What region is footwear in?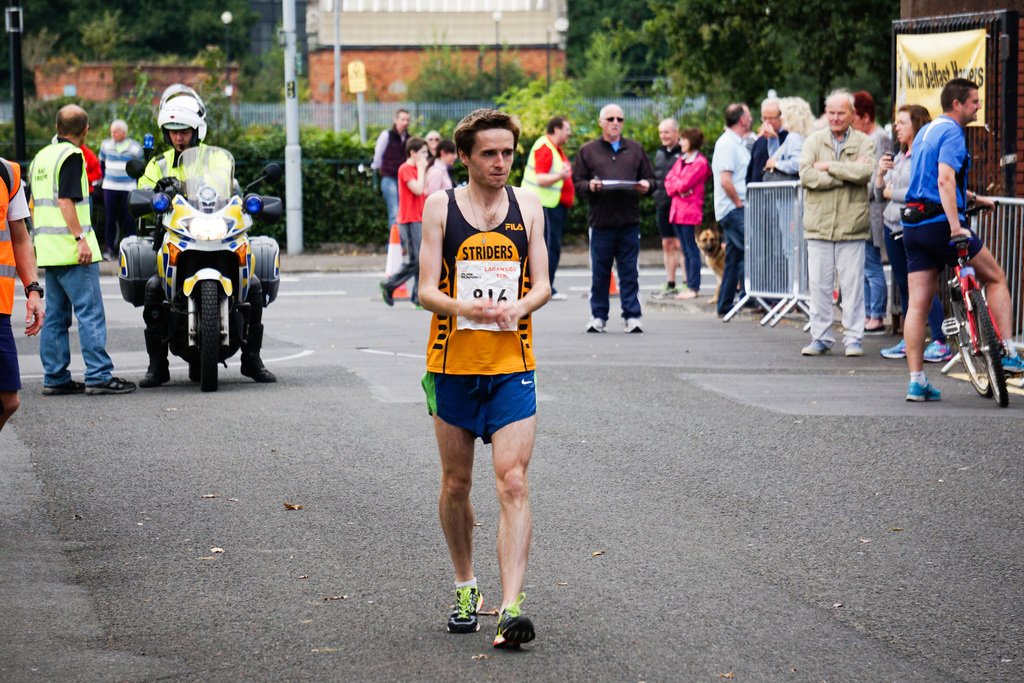
[x1=909, y1=379, x2=935, y2=402].
